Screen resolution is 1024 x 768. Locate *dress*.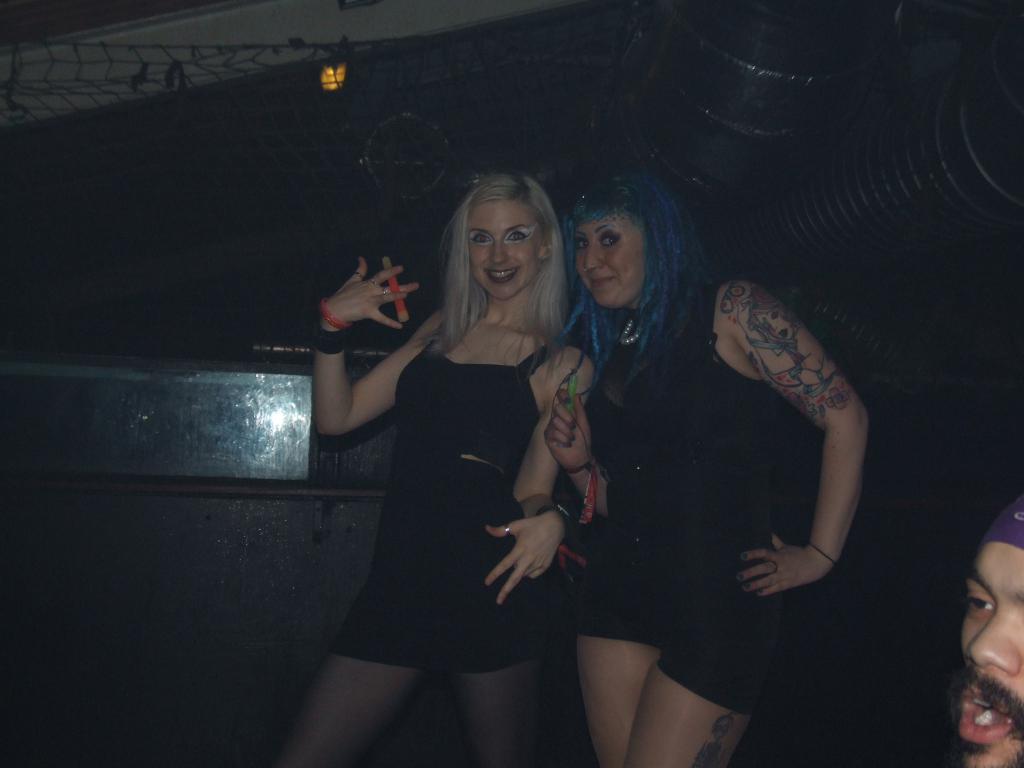
box=[325, 335, 582, 682].
